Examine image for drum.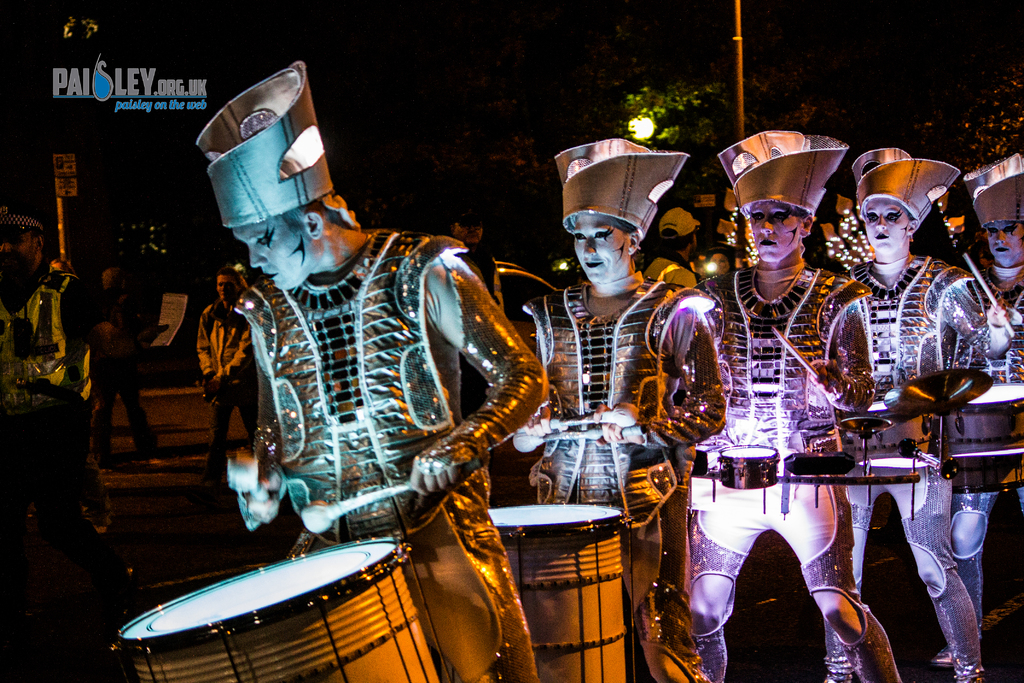
Examination result: detection(490, 503, 632, 682).
